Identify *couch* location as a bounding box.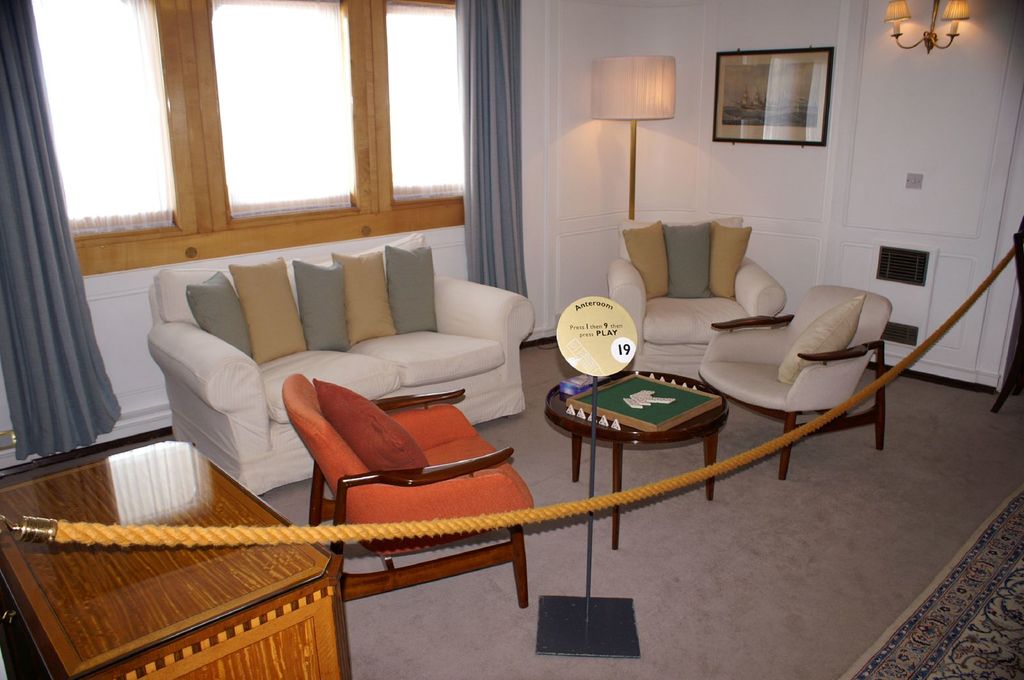
[279, 371, 535, 611].
